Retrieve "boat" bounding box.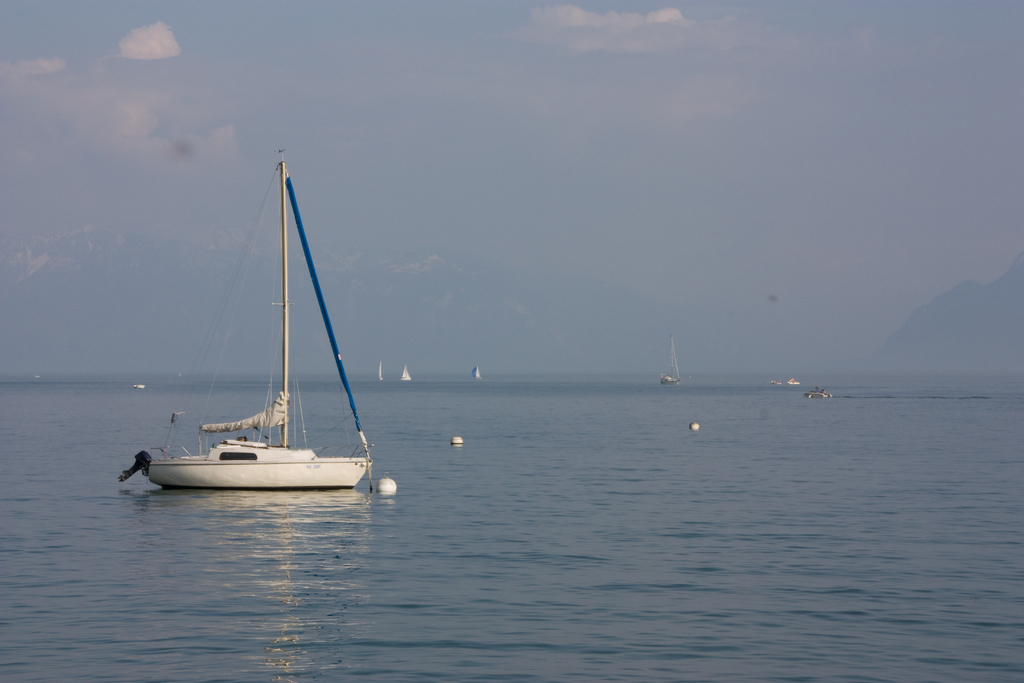
Bounding box: 116:165:395:514.
